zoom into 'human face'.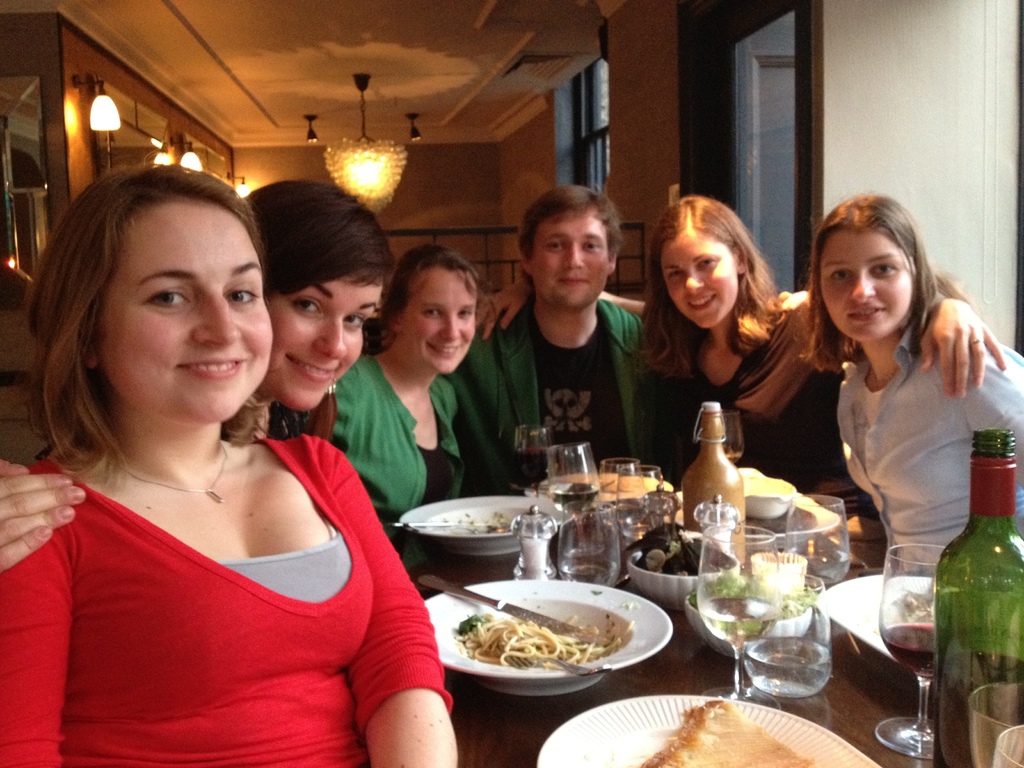
Zoom target: 662, 225, 733, 327.
